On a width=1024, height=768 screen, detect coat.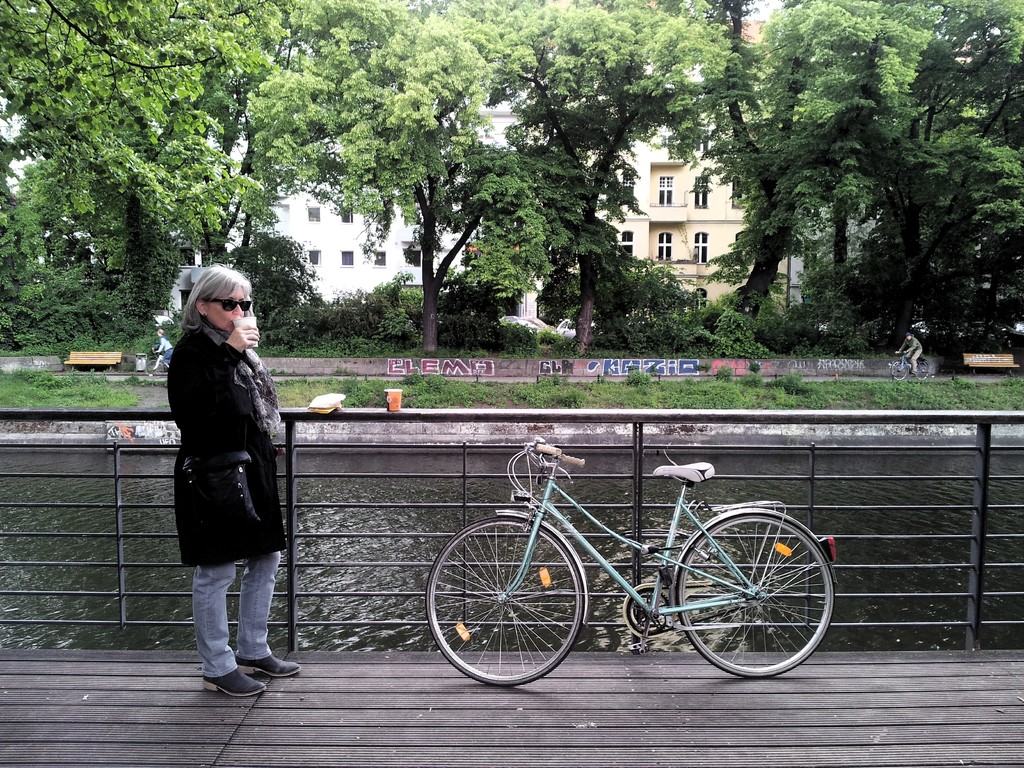
163,326,288,565.
